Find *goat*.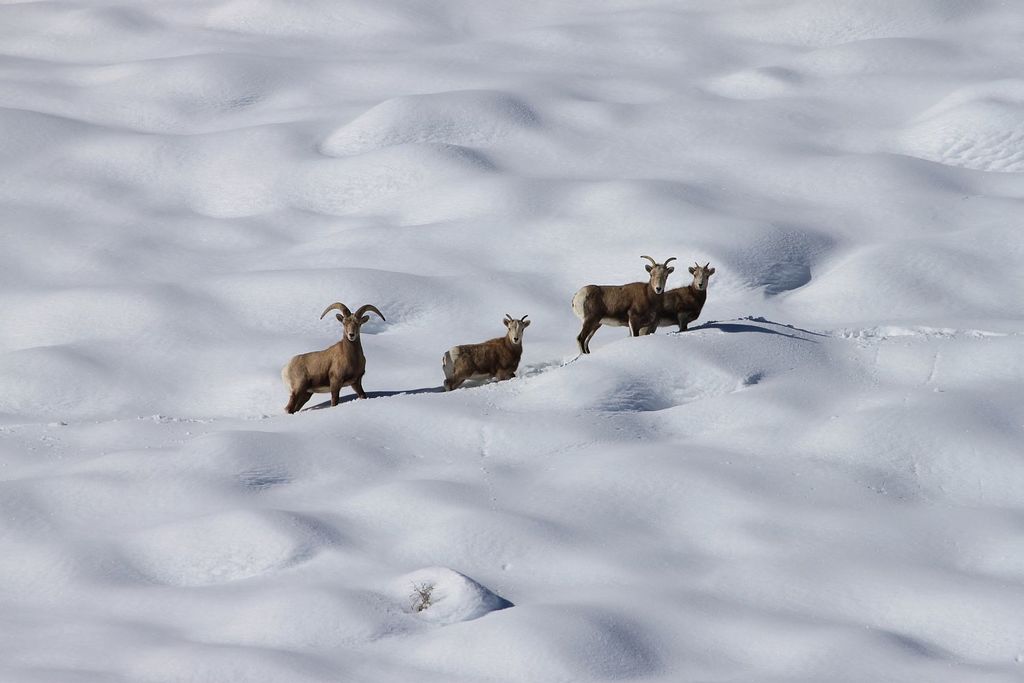
box(277, 301, 384, 420).
